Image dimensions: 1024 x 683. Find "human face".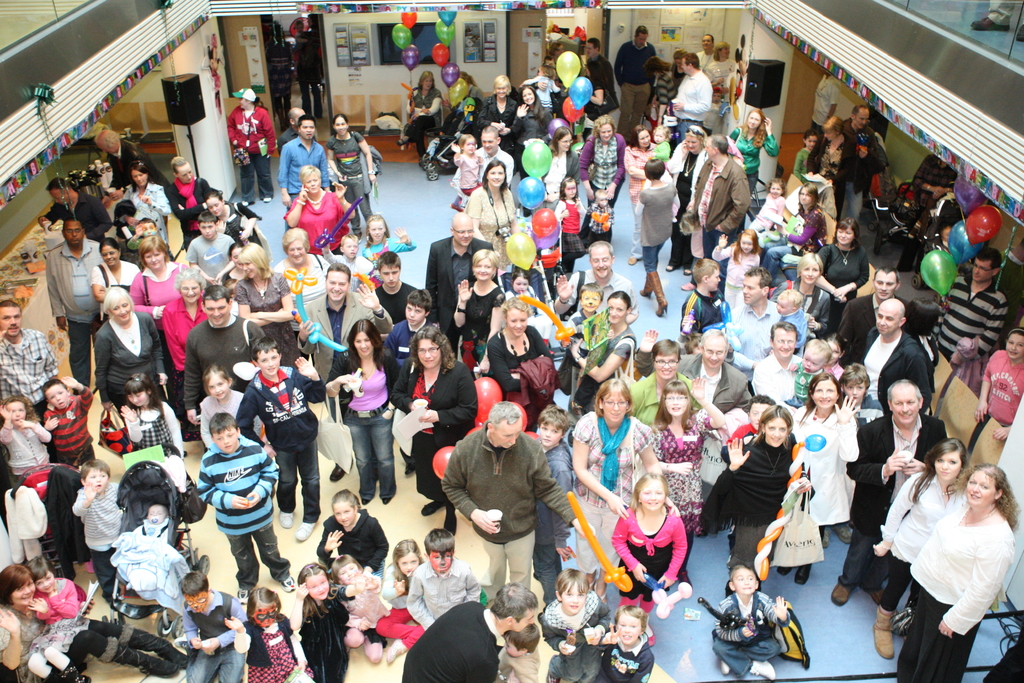
bbox(721, 48, 729, 57).
